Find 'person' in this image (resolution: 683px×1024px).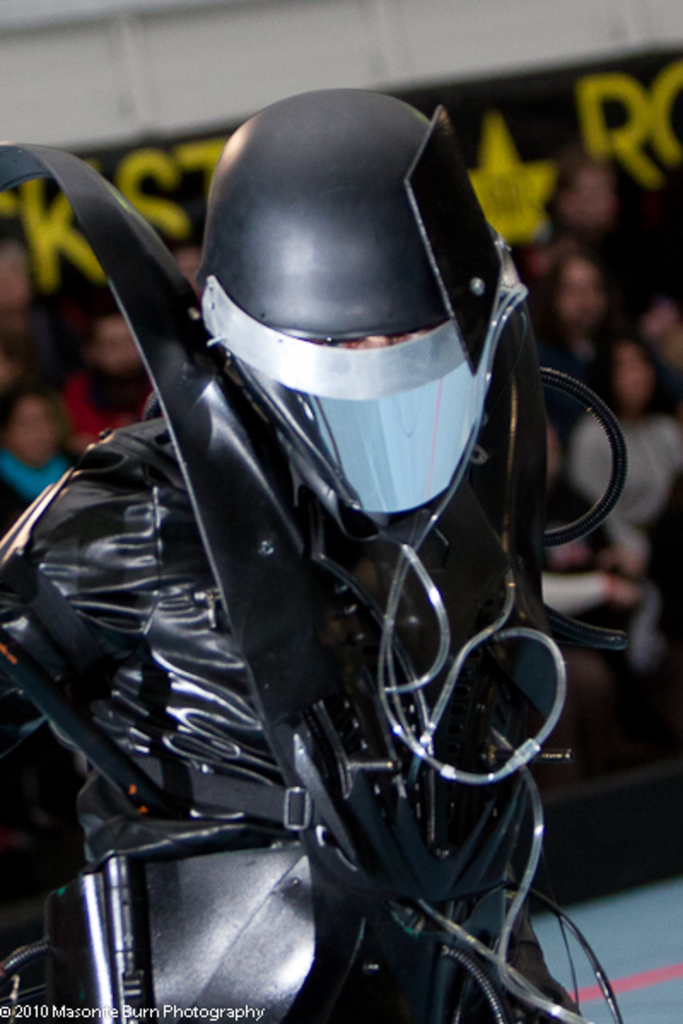
567 343 681 579.
